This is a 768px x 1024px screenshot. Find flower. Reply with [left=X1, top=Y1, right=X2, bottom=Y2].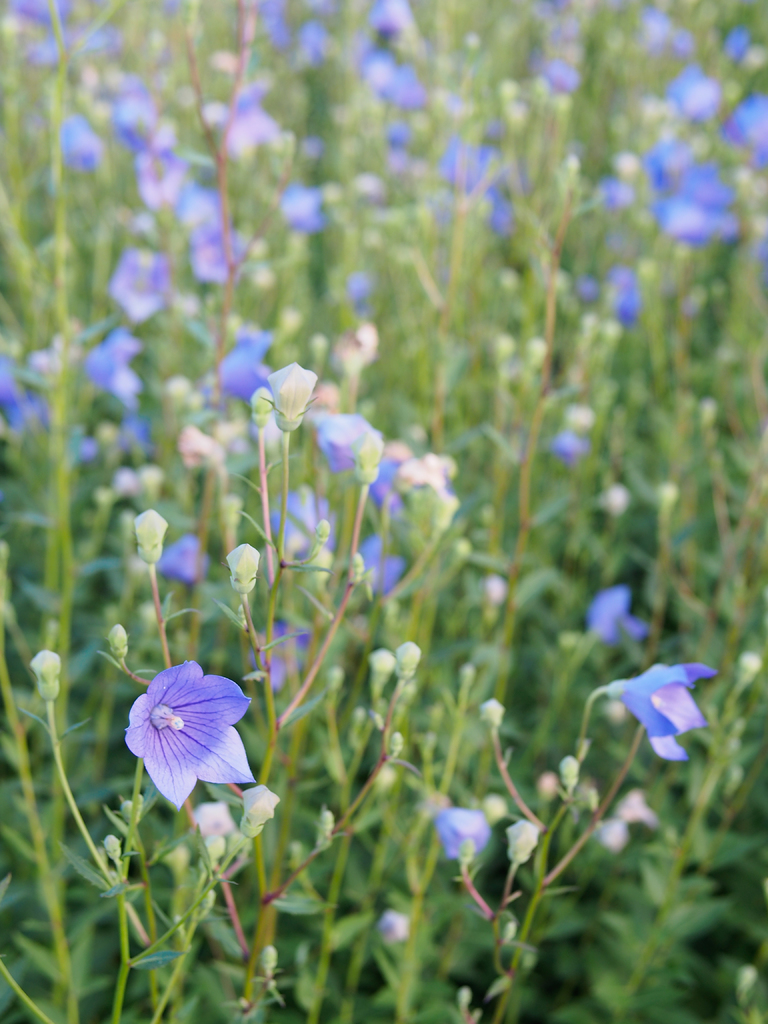
[left=428, top=806, right=495, bottom=860].
